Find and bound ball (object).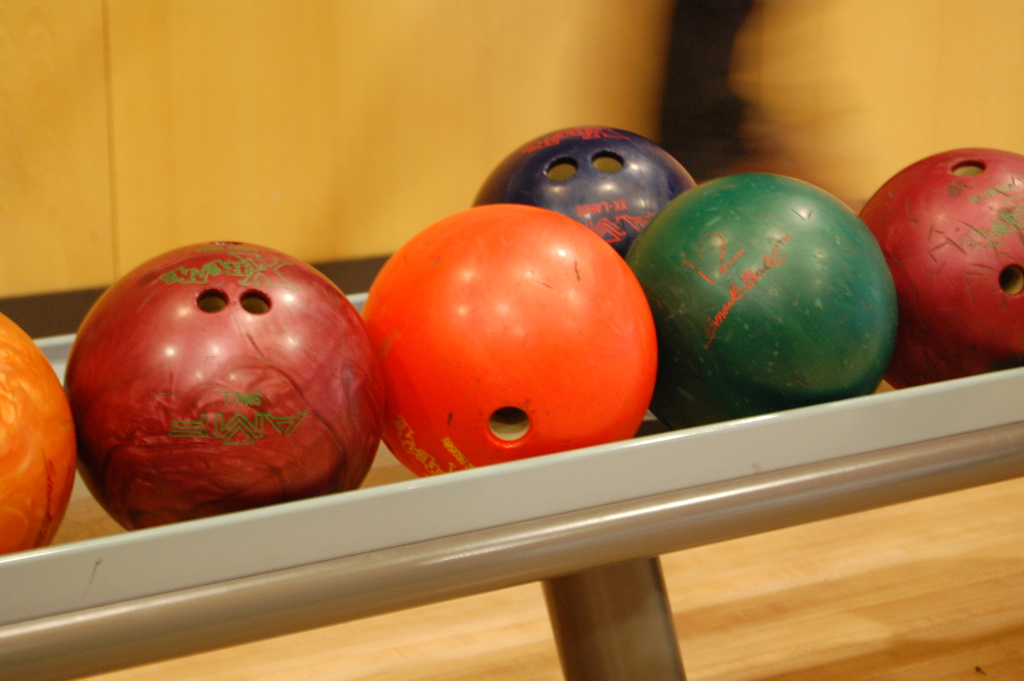
Bound: bbox=[65, 243, 387, 534].
